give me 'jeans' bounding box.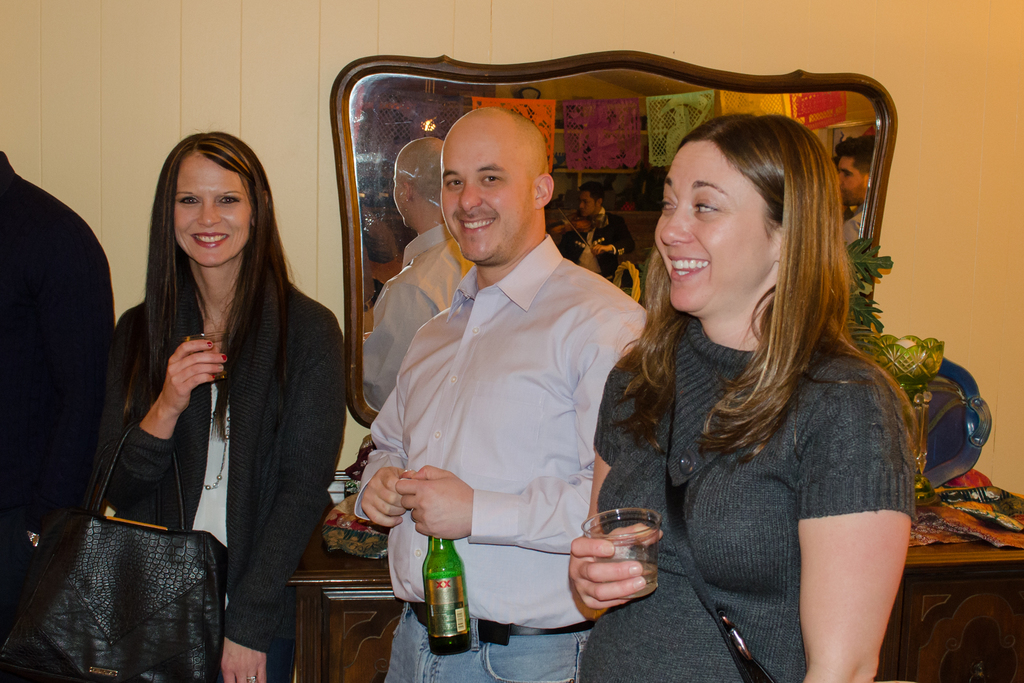
385:605:588:682.
